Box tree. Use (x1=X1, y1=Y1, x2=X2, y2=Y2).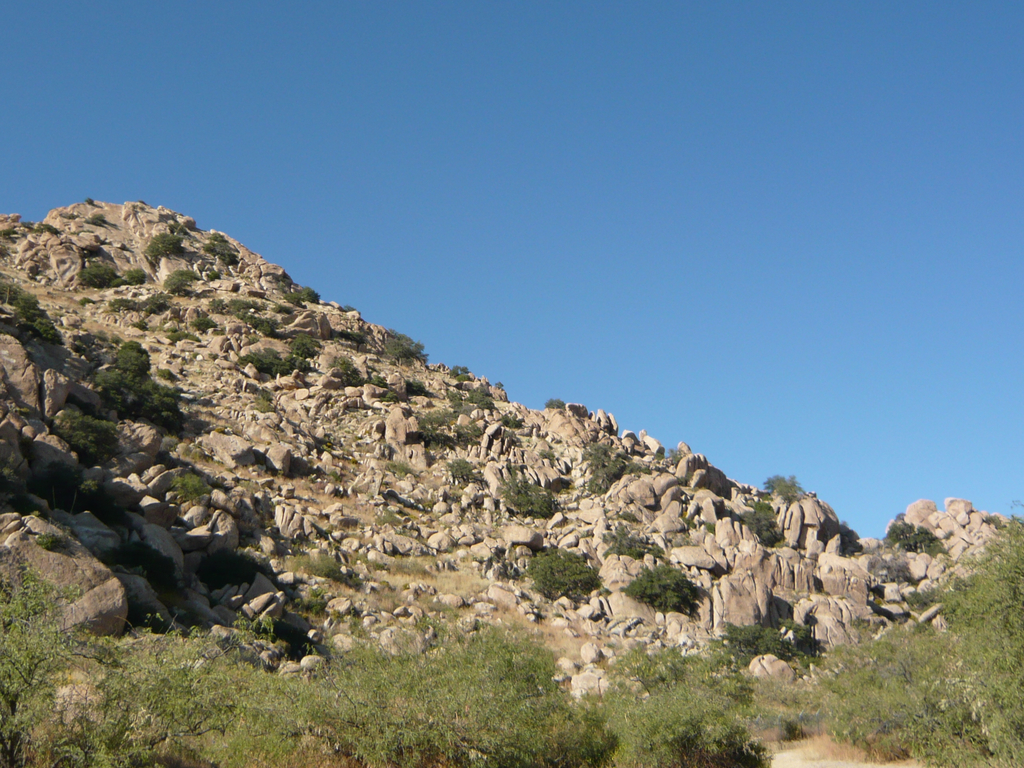
(x1=584, y1=437, x2=650, y2=499).
